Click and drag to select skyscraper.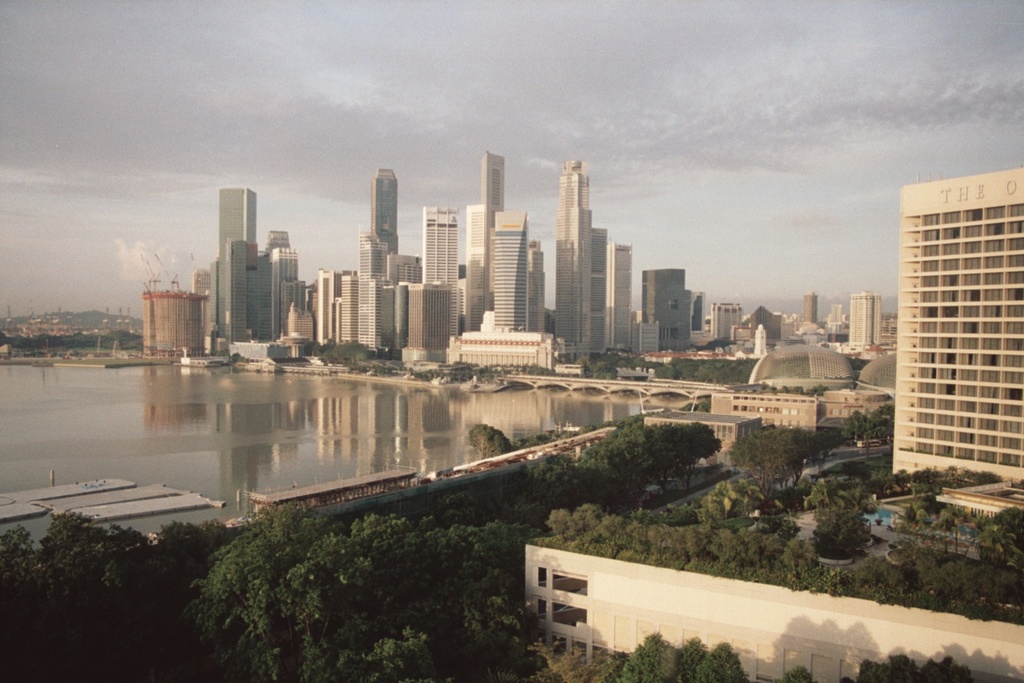
Selection: select_region(464, 201, 485, 336).
